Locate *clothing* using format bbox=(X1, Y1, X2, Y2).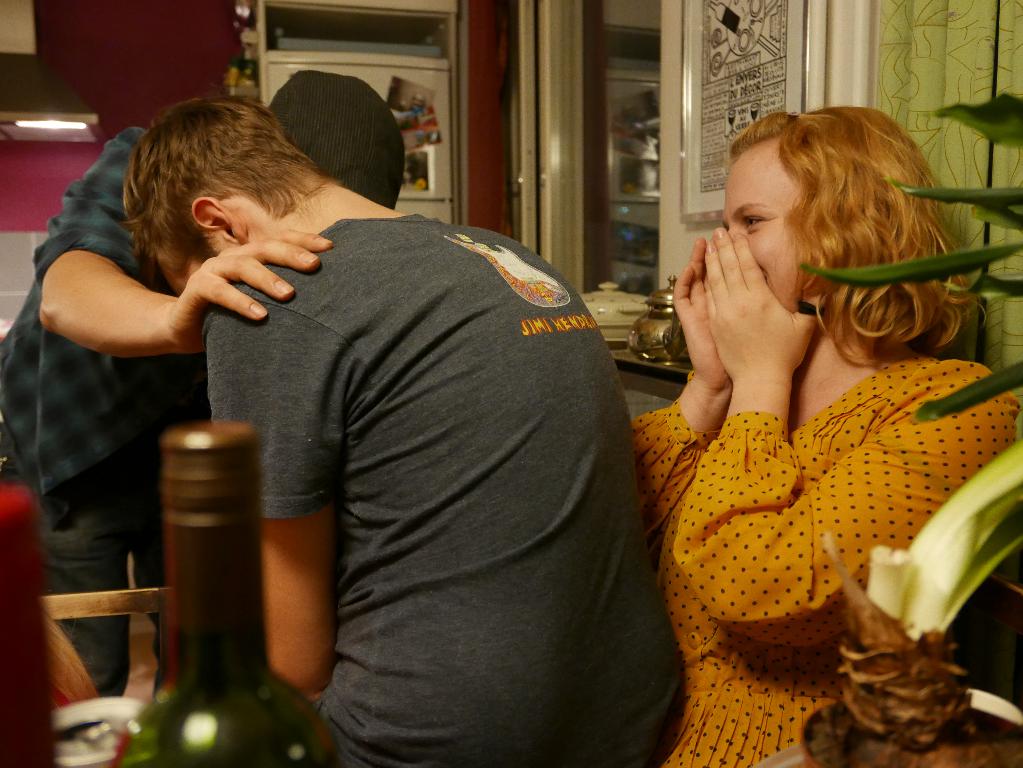
bbox=(0, 119, 219, 515).
